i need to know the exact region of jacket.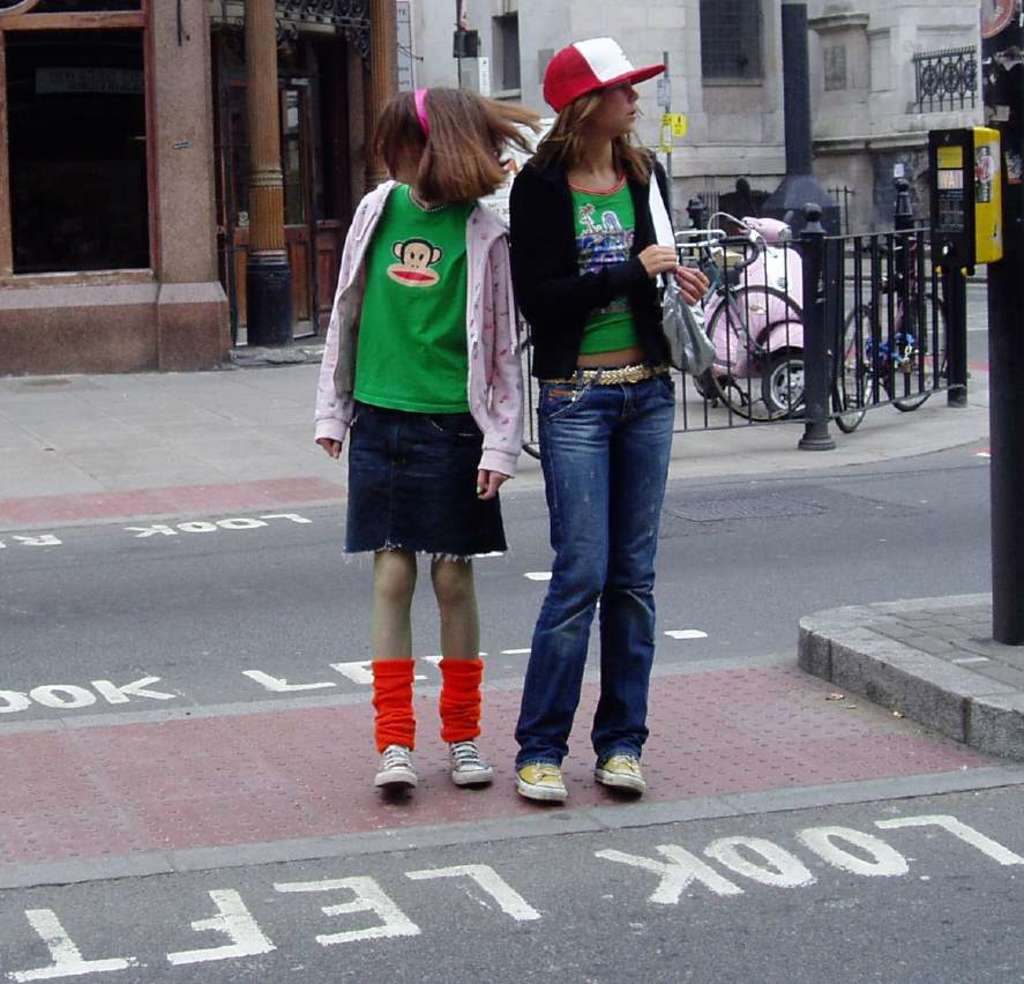
Region: (x1=307, y1=179, x2=522, y2=476).
